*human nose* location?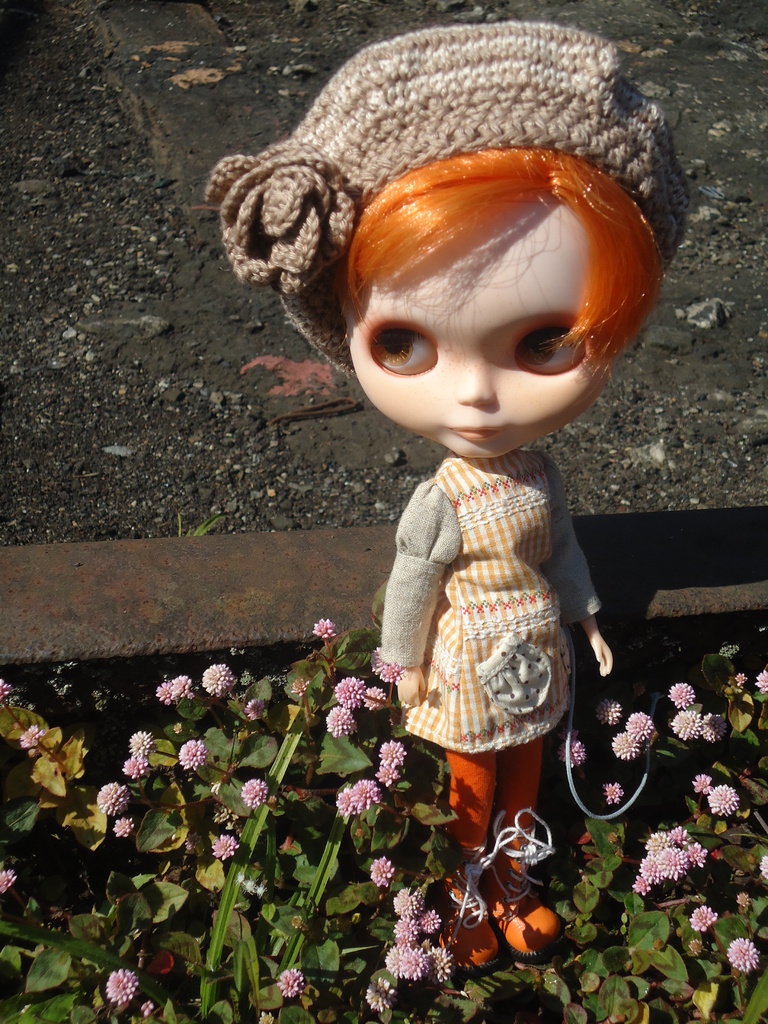
detection(460, 369, 493, 408)
